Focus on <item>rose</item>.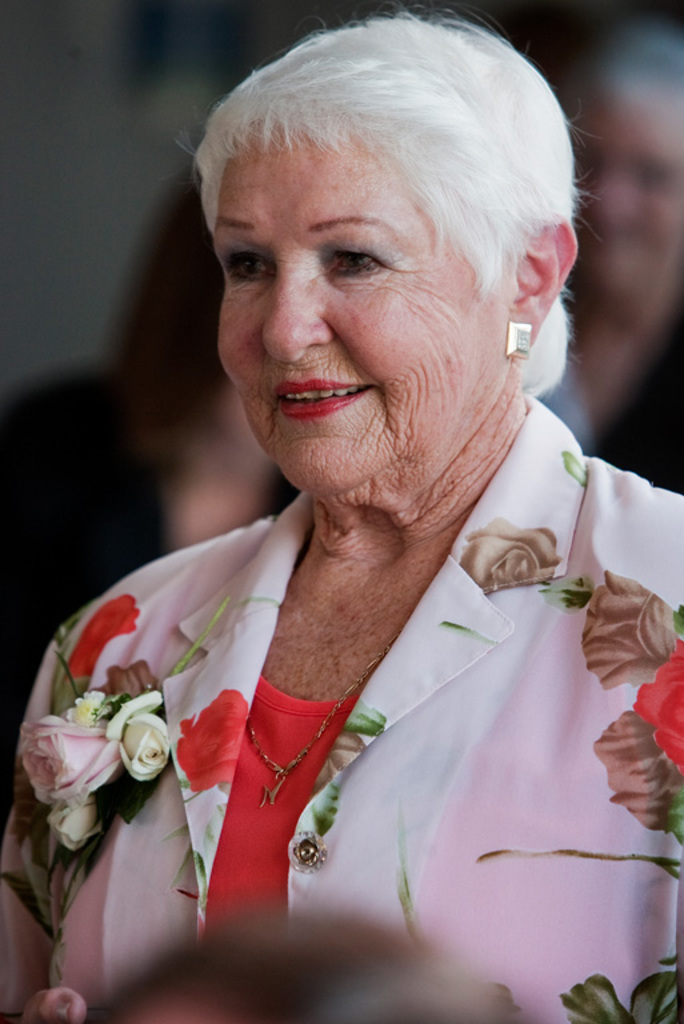
Focused at (15,712,127,805).
